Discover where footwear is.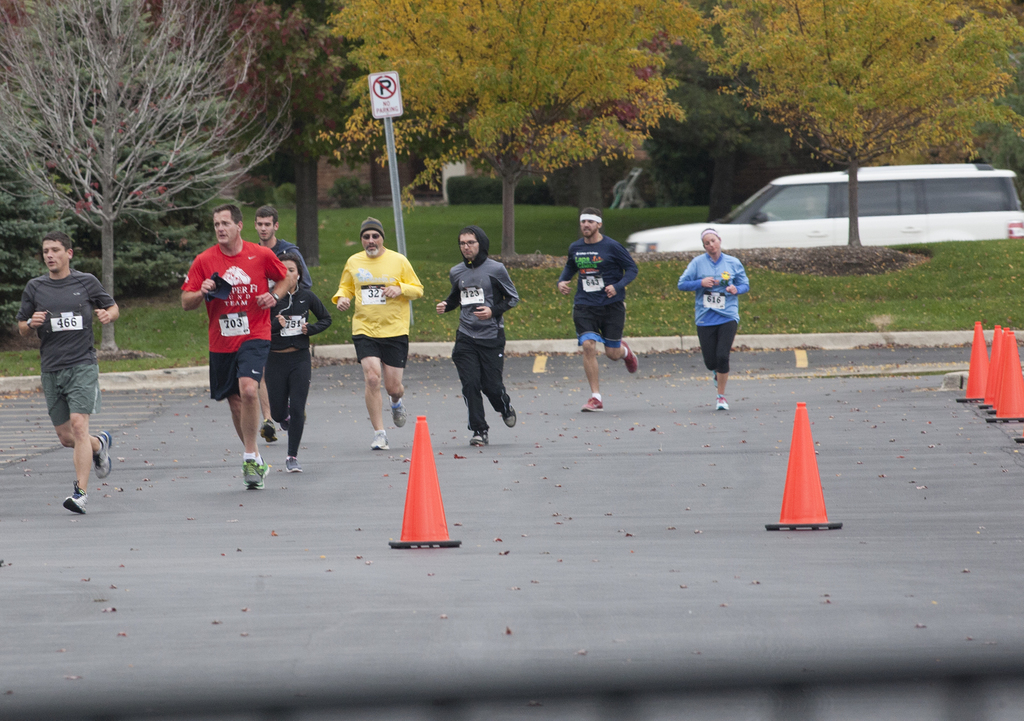
Discovered at <region>63, 481, 91, 514</region>.
